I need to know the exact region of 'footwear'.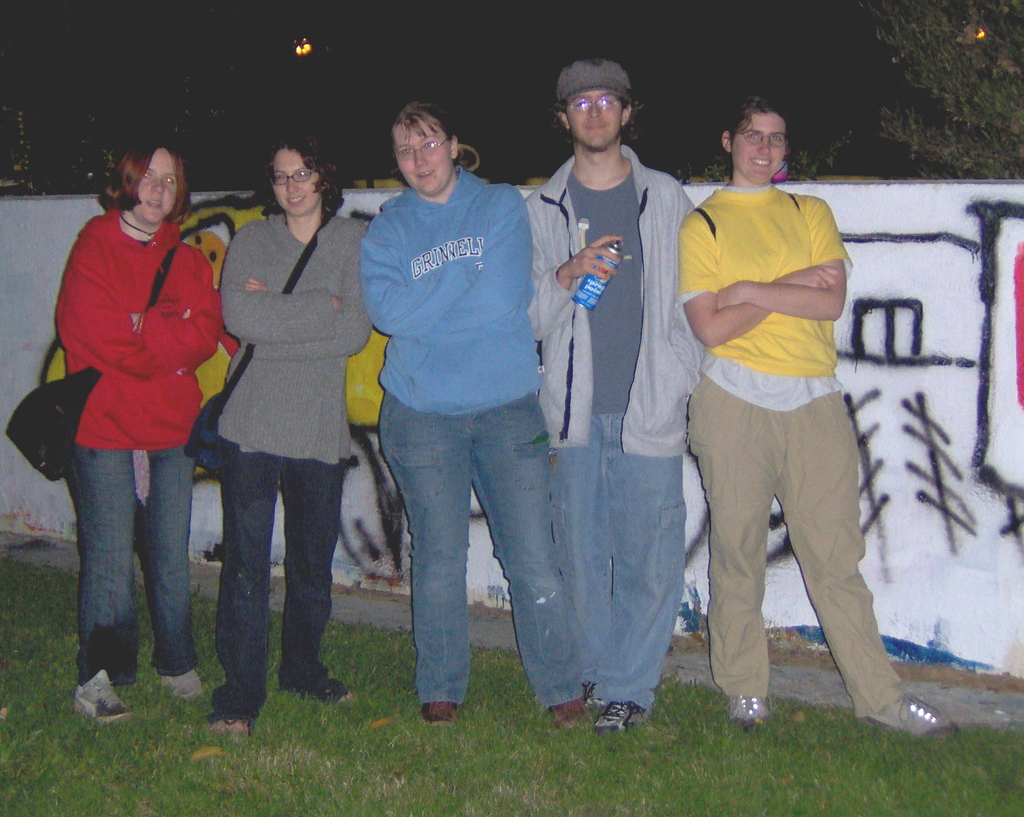
Region: BBox(286, 656, 362, 708).
